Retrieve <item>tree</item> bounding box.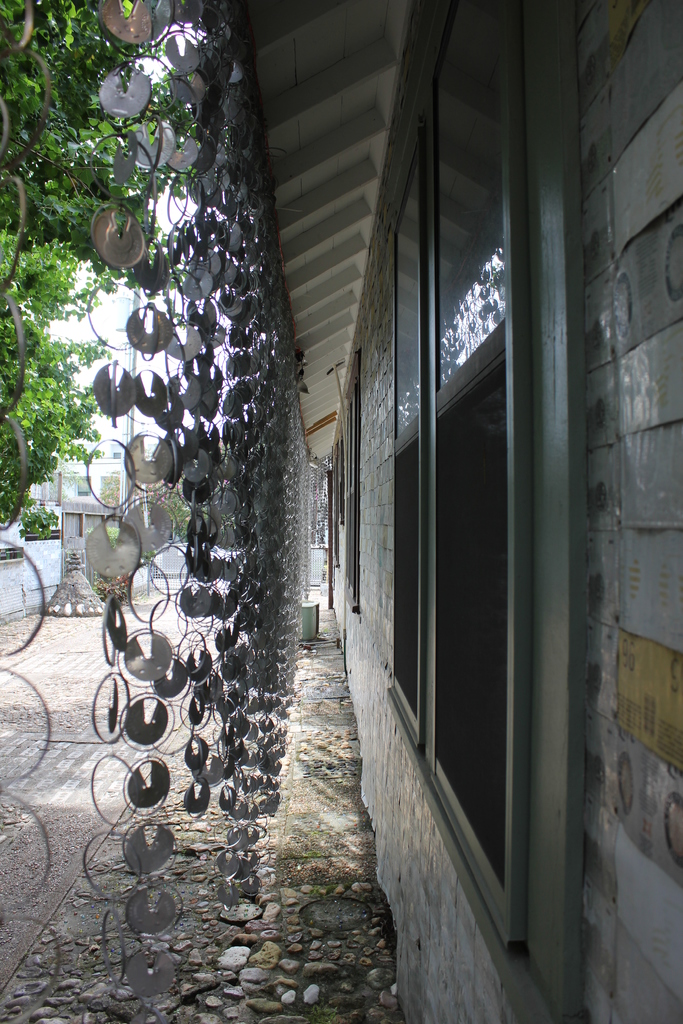
Bounding box: BBox(0, 0, 210, 536).
